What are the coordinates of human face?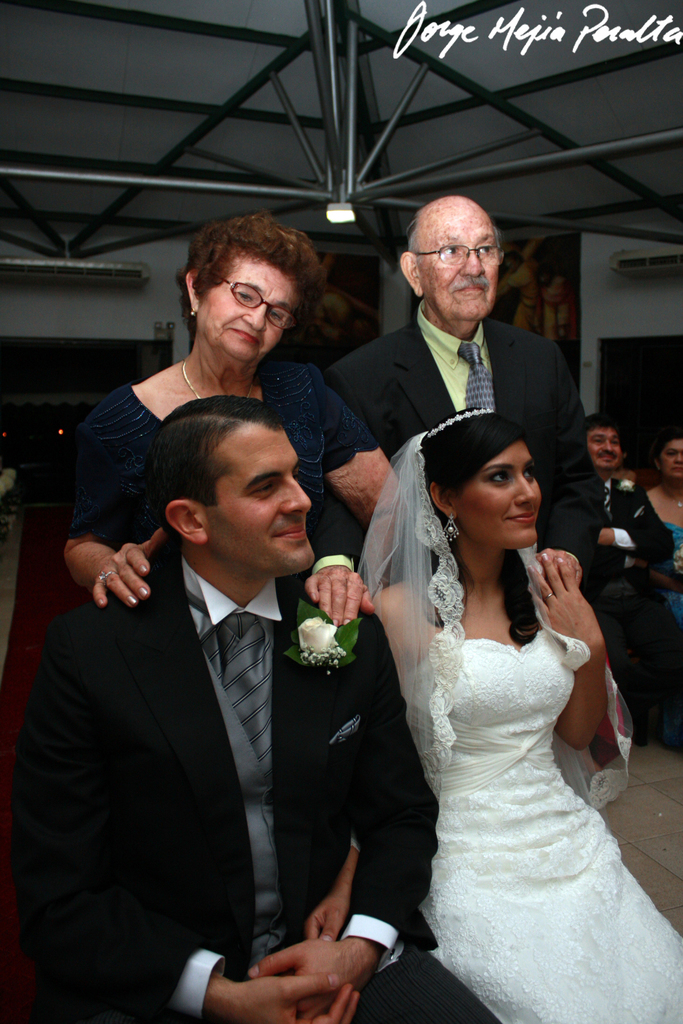
453,447,546,545.
